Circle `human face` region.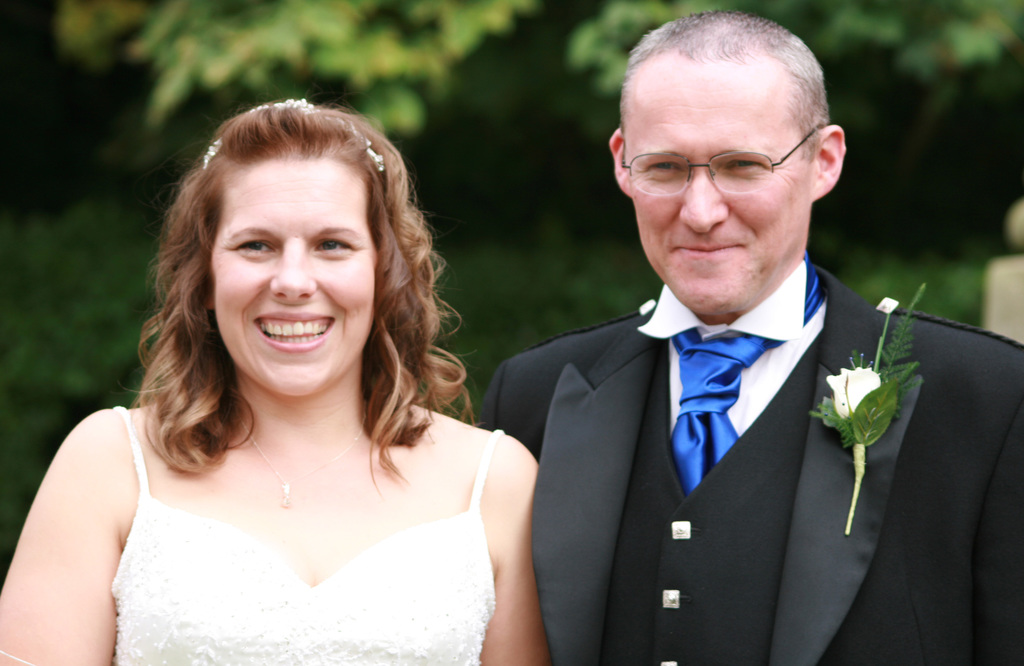
Region: 213, 159, 376, 397.
